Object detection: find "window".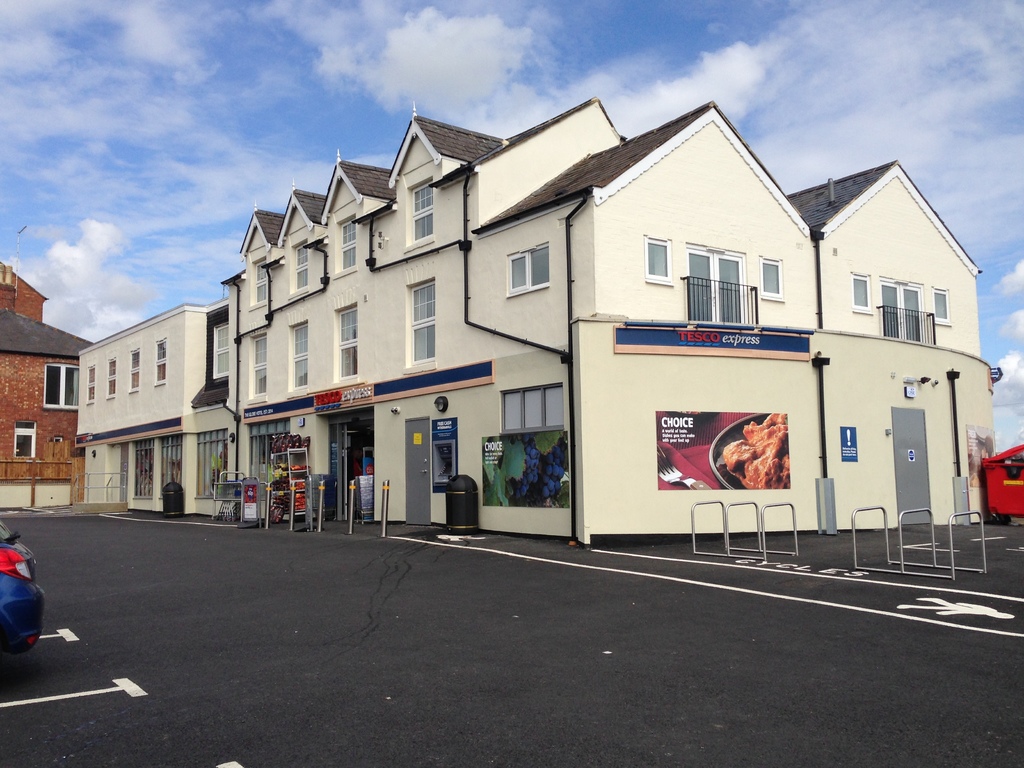
crop(207, 324, 232, 381).
